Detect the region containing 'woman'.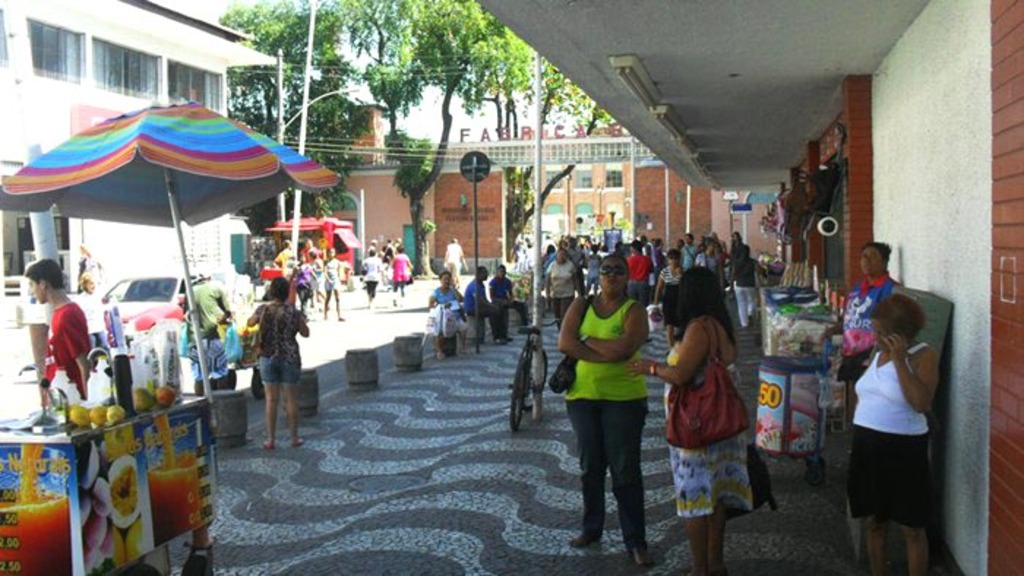
(left=355, top=240, right=382, bottom=307).
